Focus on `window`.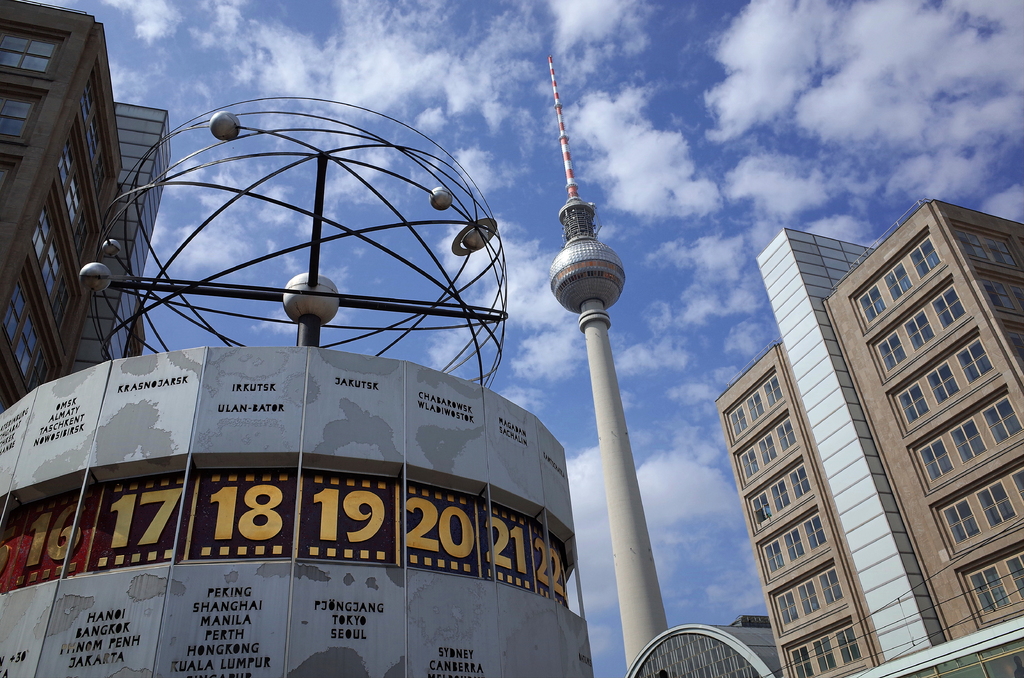
Focused at Rect(0, 17, 63, 79).
